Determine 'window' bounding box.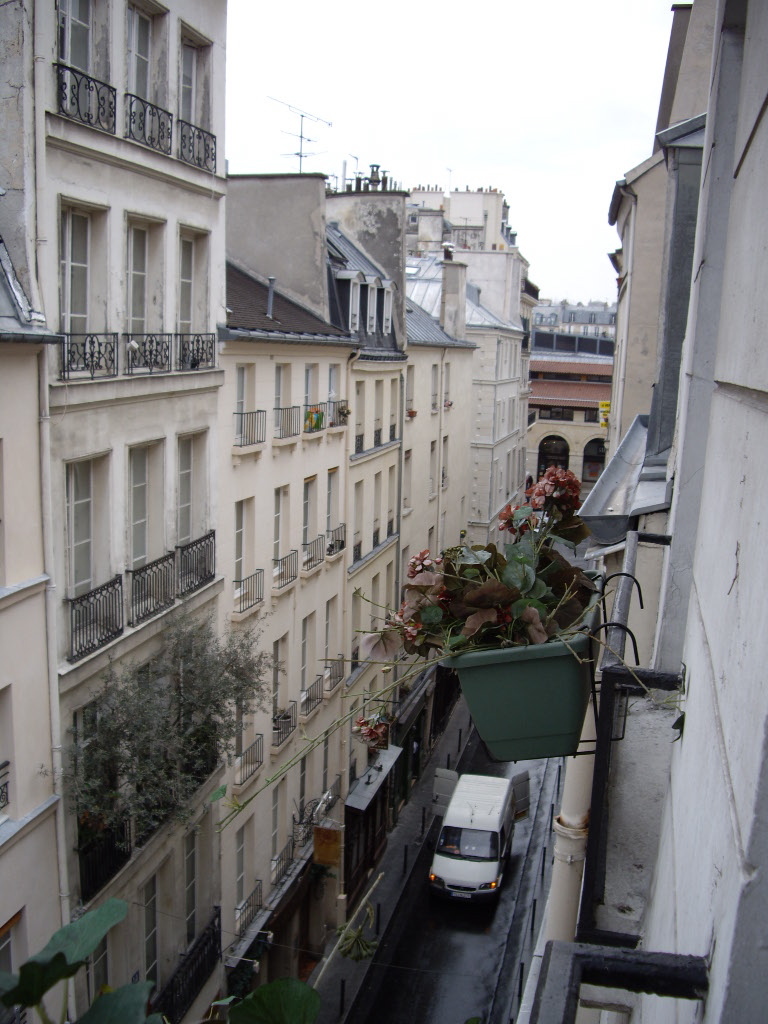
Determined: bbox=[351, 377, 366, 458].
